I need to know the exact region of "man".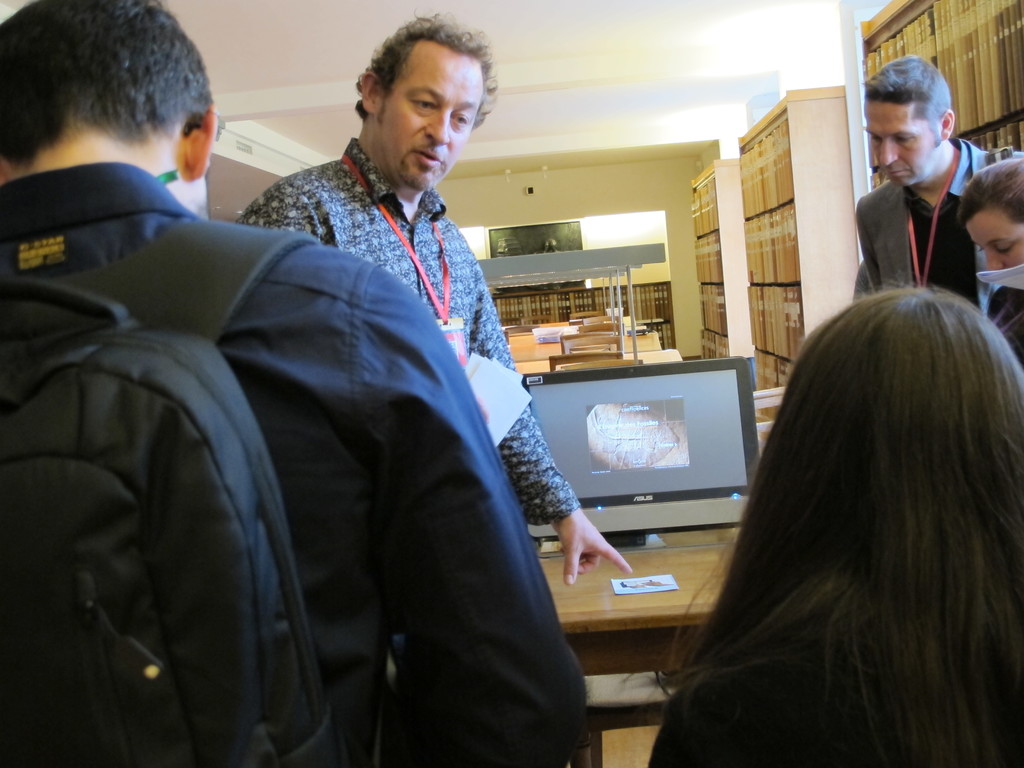
Region: {"x1": 0, "y1": 0, "x2": 595, "y2": 767}.
